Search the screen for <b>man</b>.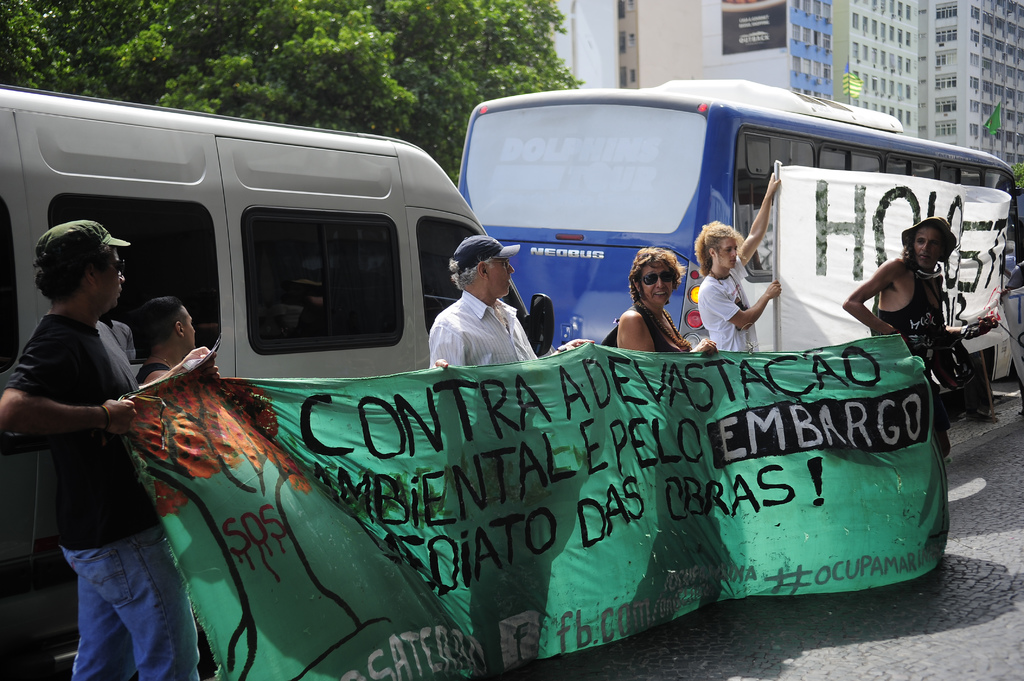
Found at 141, 295, 202, 390.
